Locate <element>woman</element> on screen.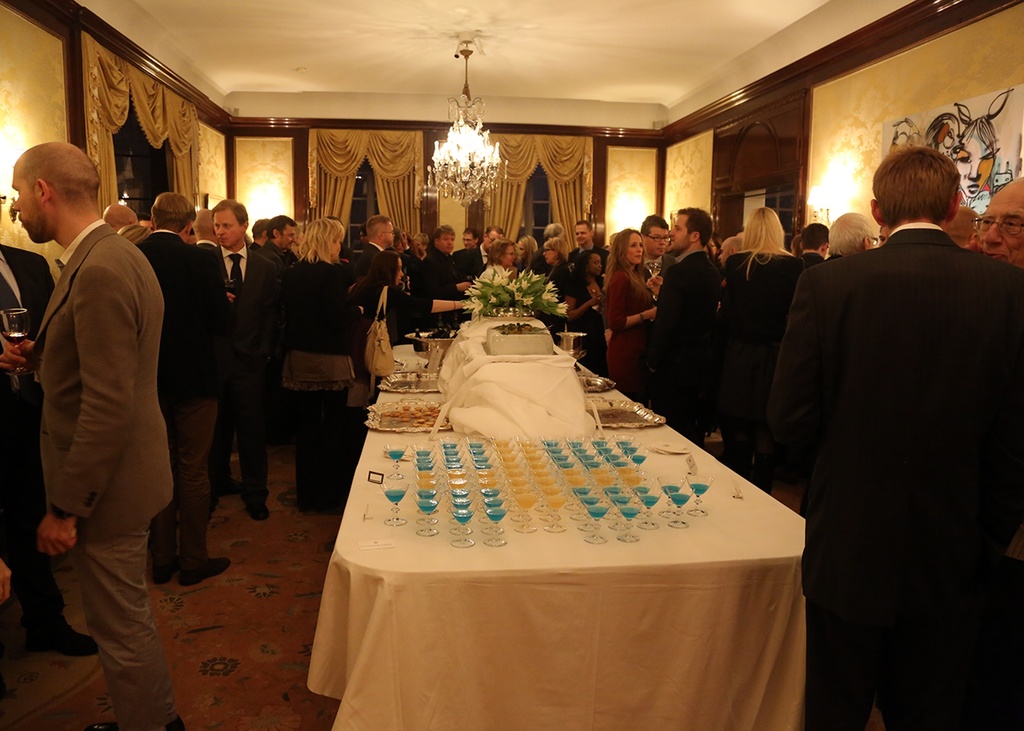
On screen at 600 227 656 401.
